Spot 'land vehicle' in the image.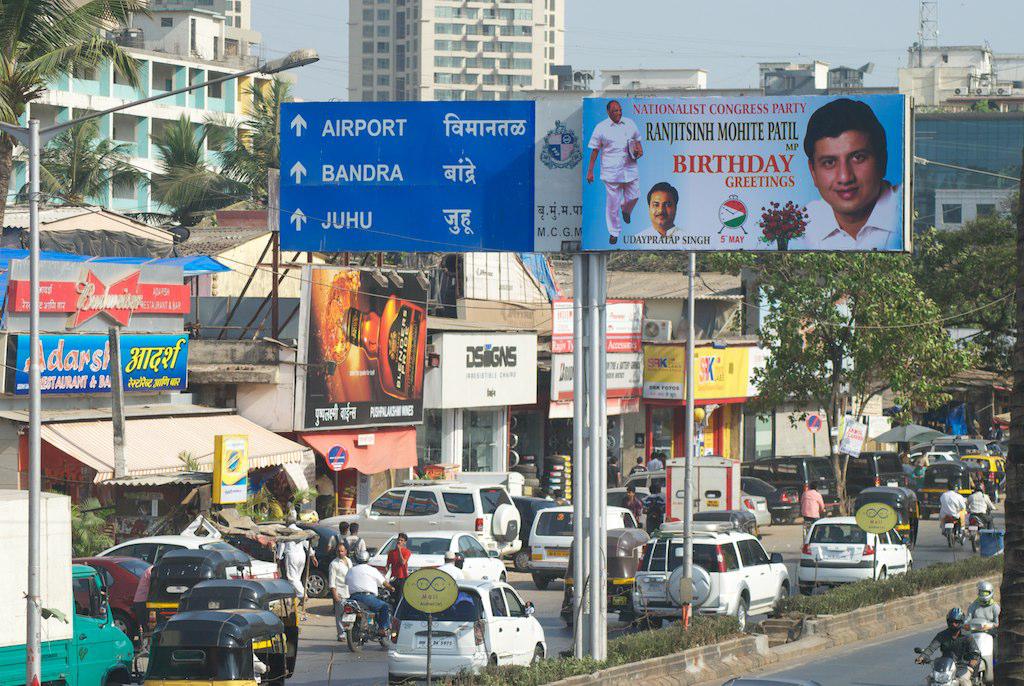
'land vehicle' found at [x1=632, y1=519, x2=789, y2=629].
